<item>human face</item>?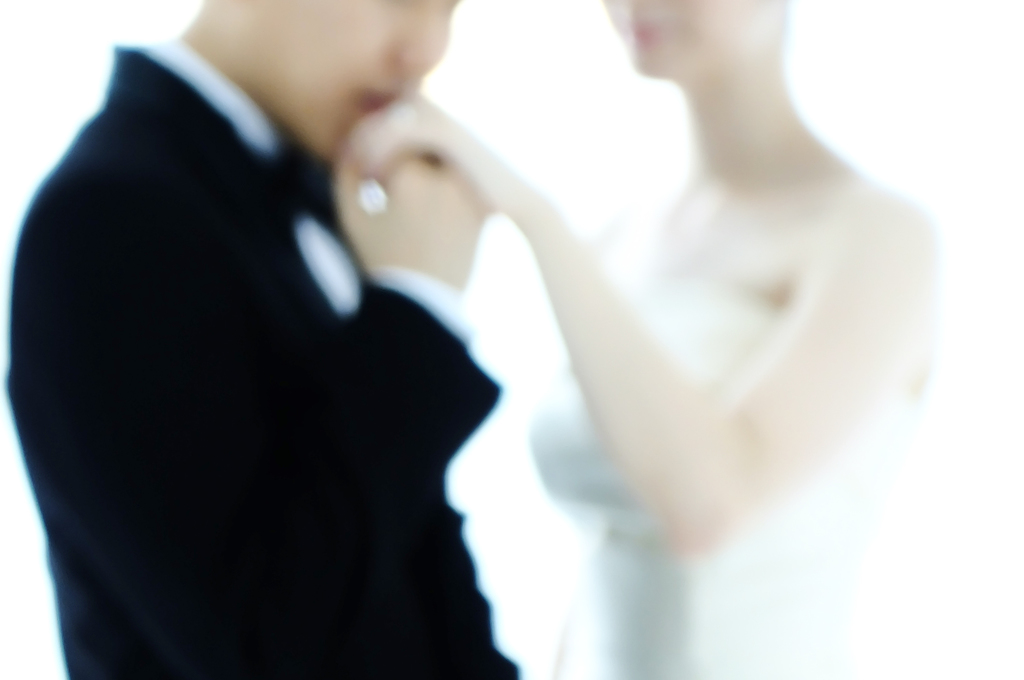
[left=256, top=0, right=462, bottom=166]
